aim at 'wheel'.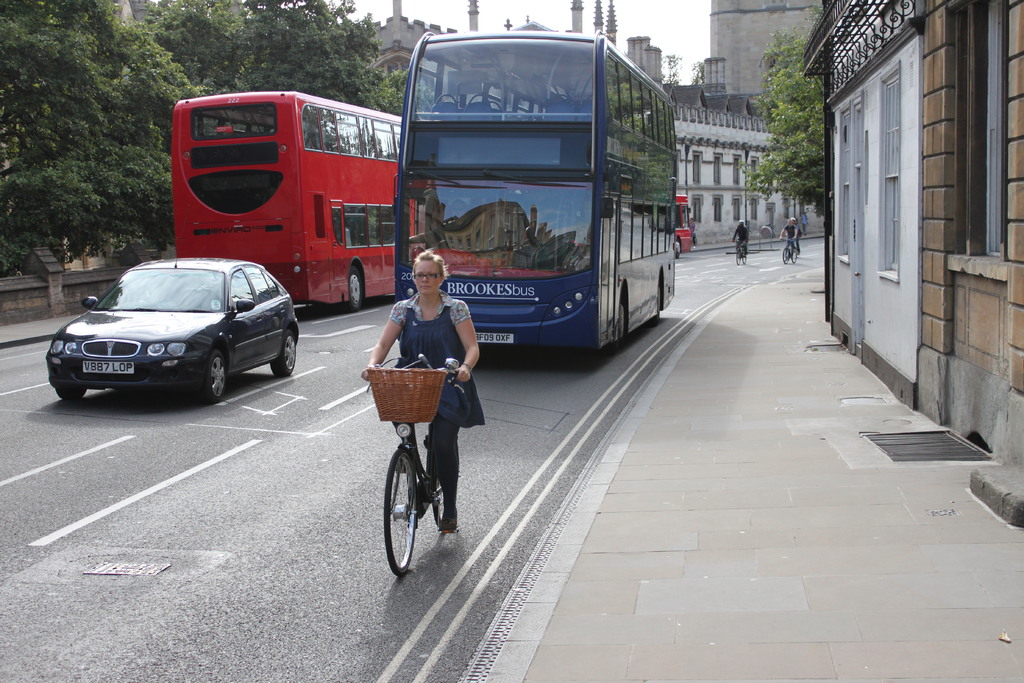
Aimed at [x1=352, y1=269, x2=365, y2=313].
